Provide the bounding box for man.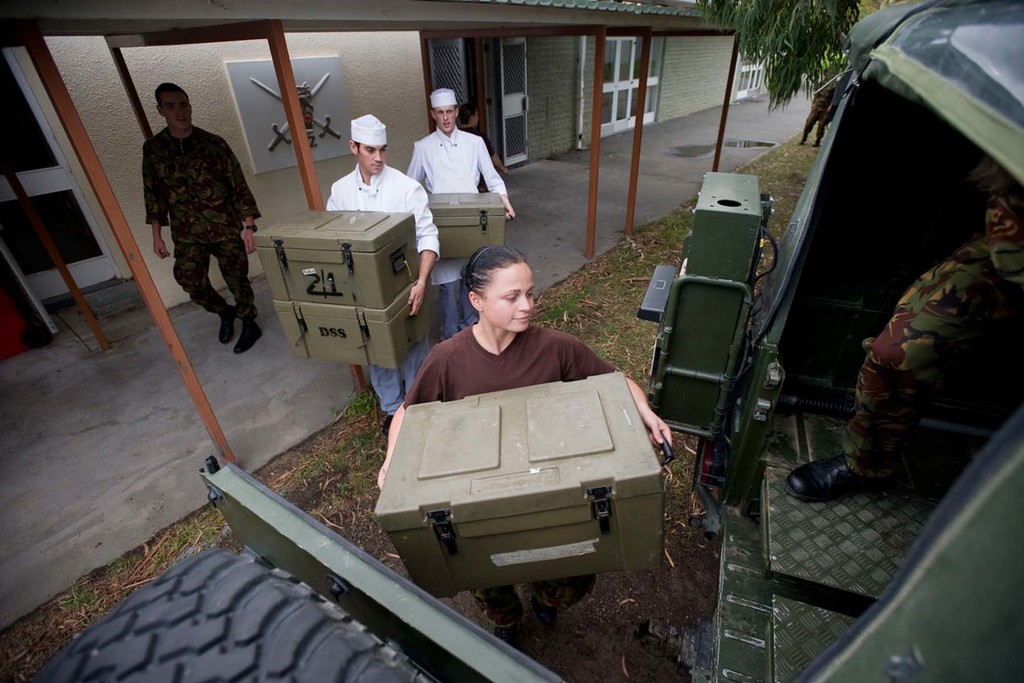
locate(789, 147, 1018, 504).
